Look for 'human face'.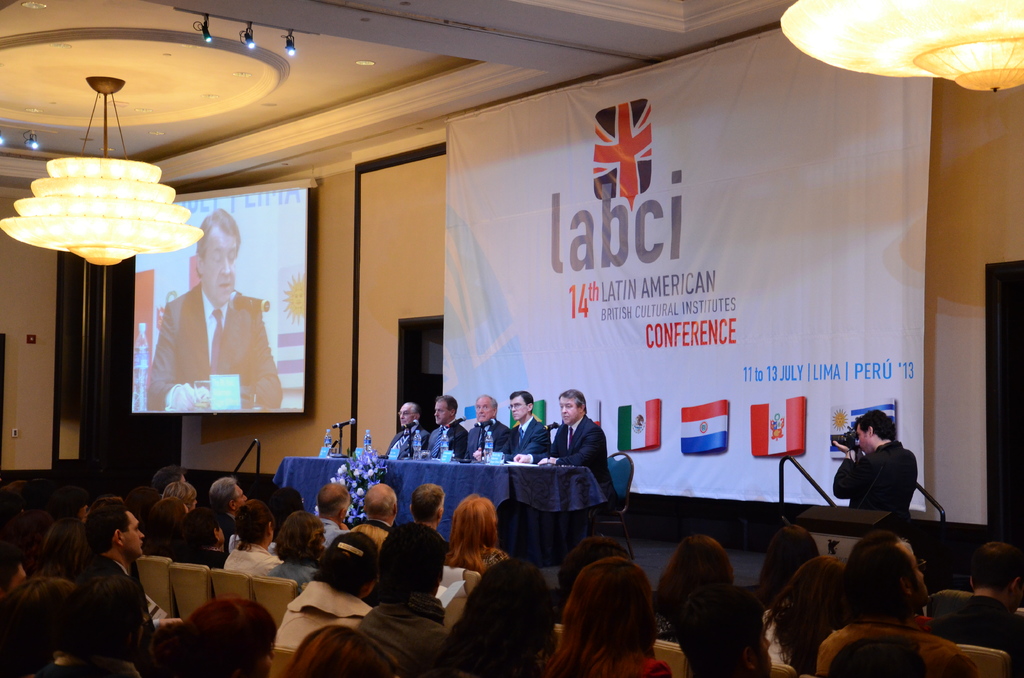
Found: [left=475, top=400, right=492, bottom=424].
